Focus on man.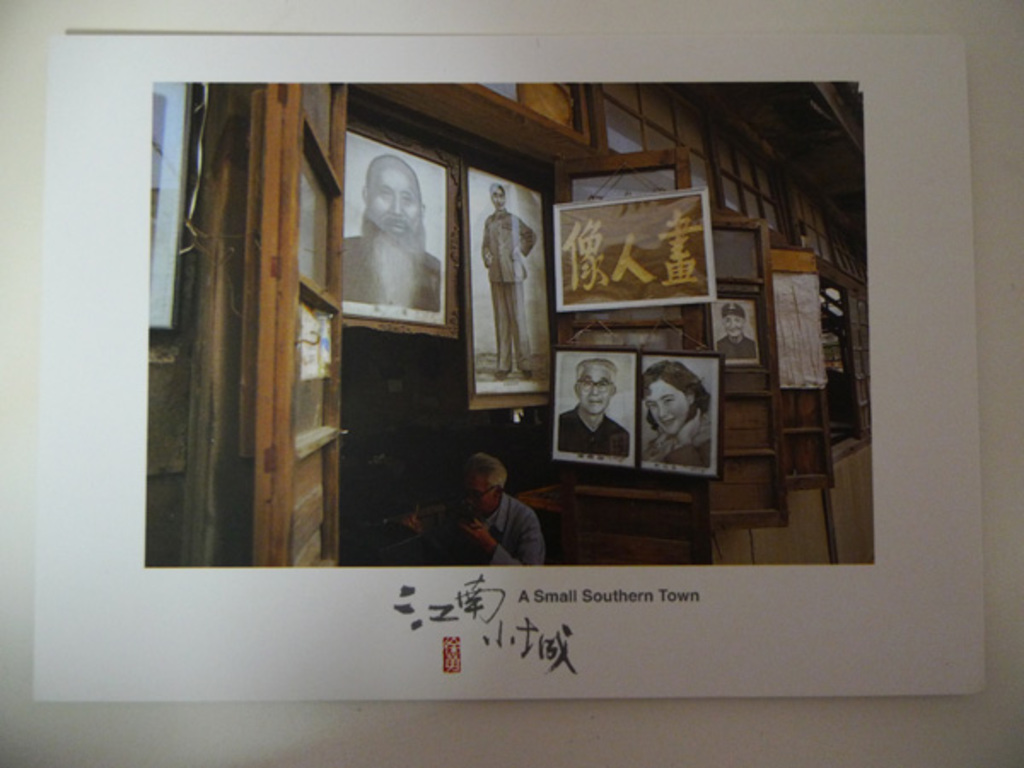
Focused at rect(560, 357, 630, 456).
